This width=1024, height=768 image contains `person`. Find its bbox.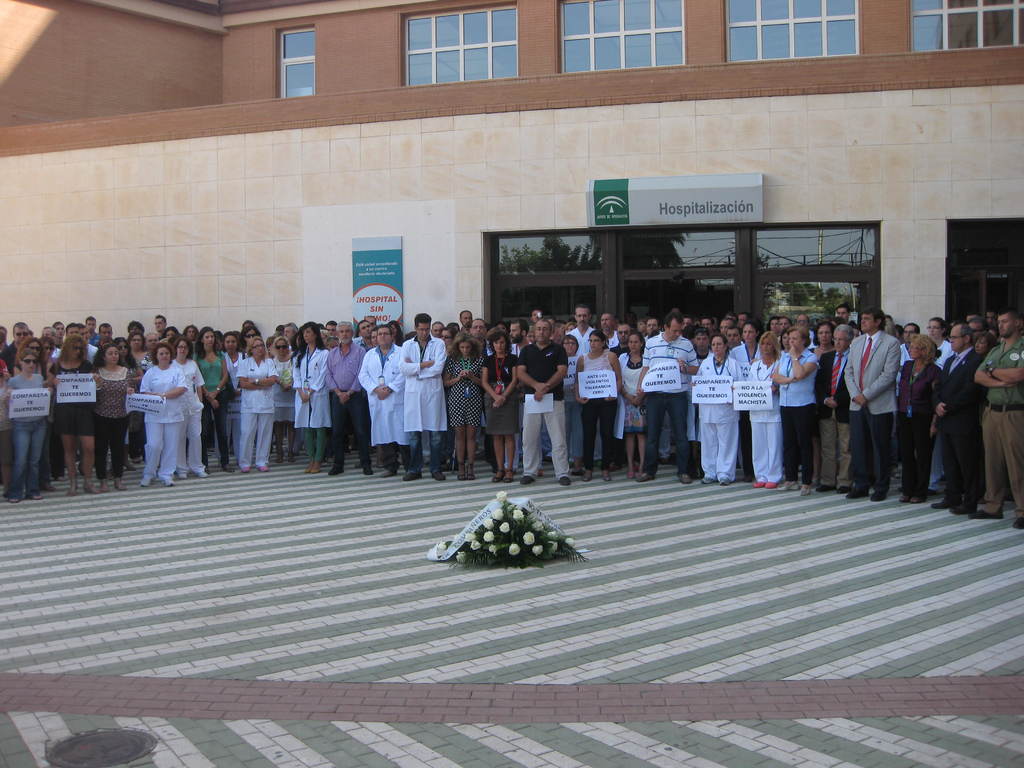
274, 322, 280, 334.
